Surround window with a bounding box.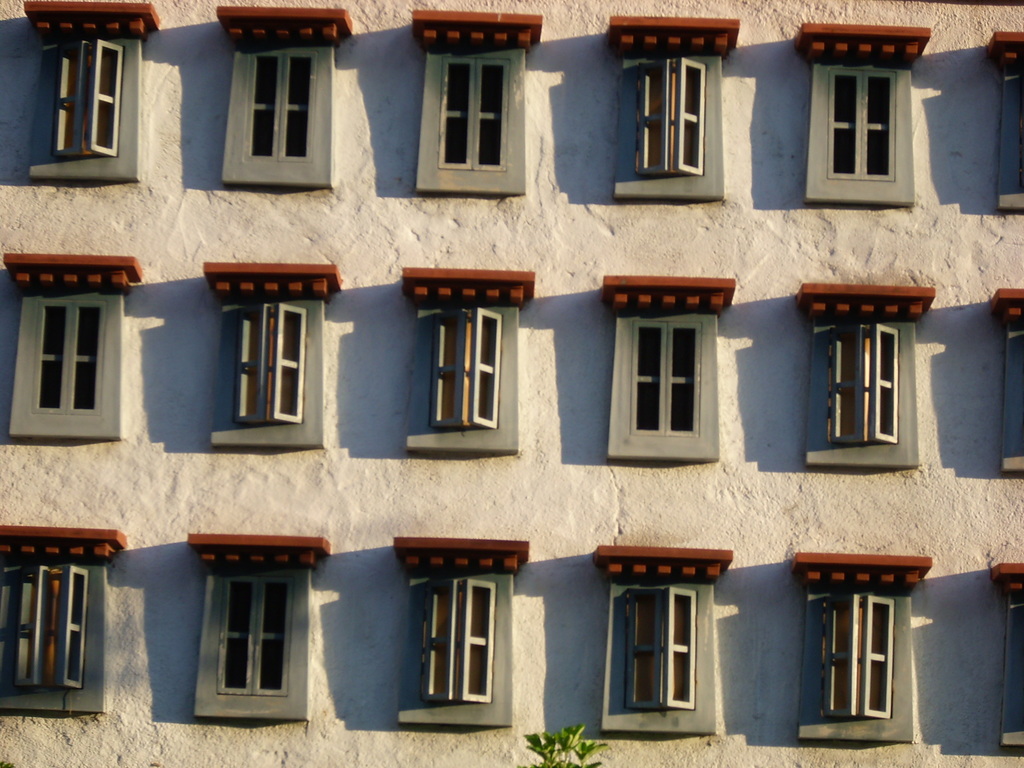
rect(788, 563, 913, 742).
